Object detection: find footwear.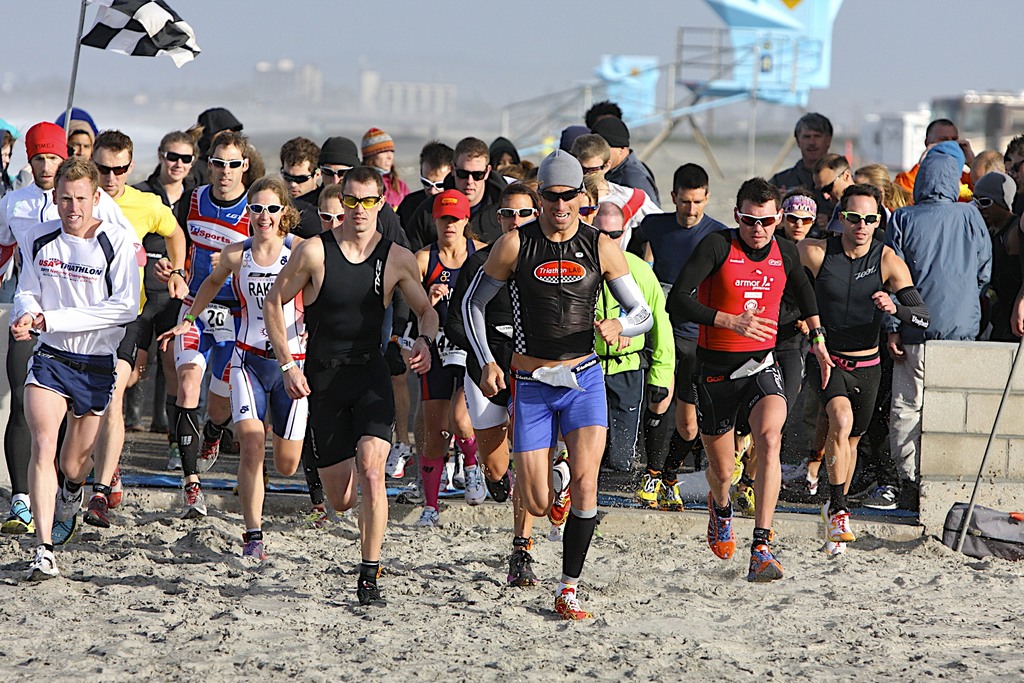
<region>824, 539, 847, 561</region>.
